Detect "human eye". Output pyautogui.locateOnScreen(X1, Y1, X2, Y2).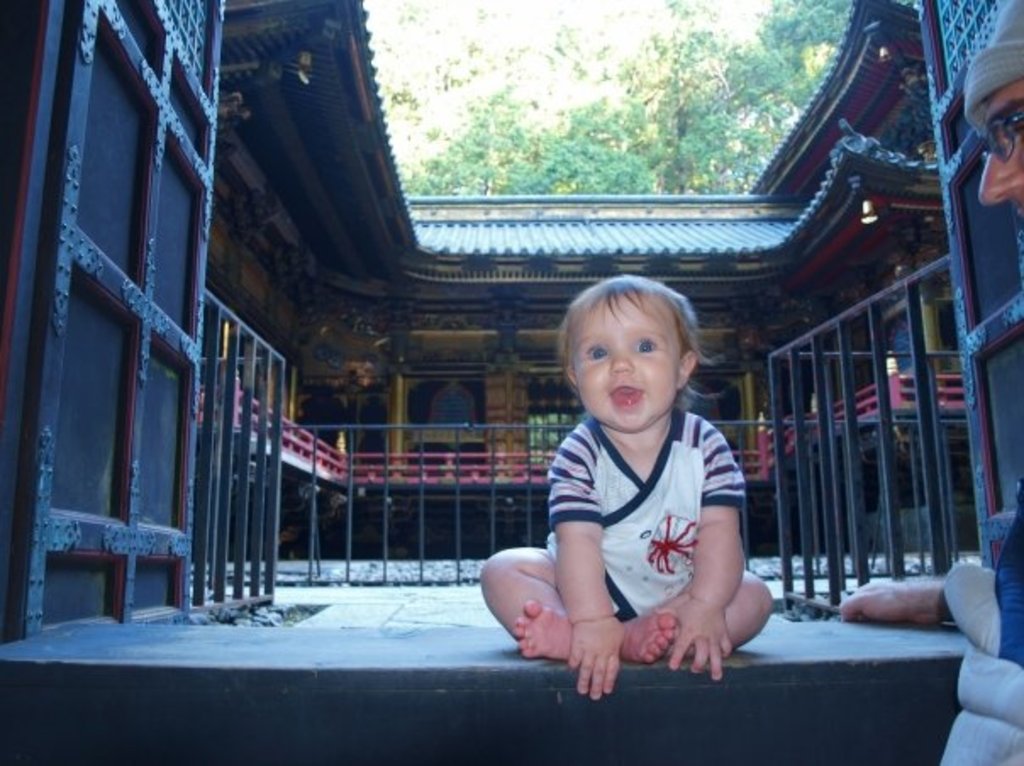
pyautogui.locateOnScreen(636, 332, 659, 358).
